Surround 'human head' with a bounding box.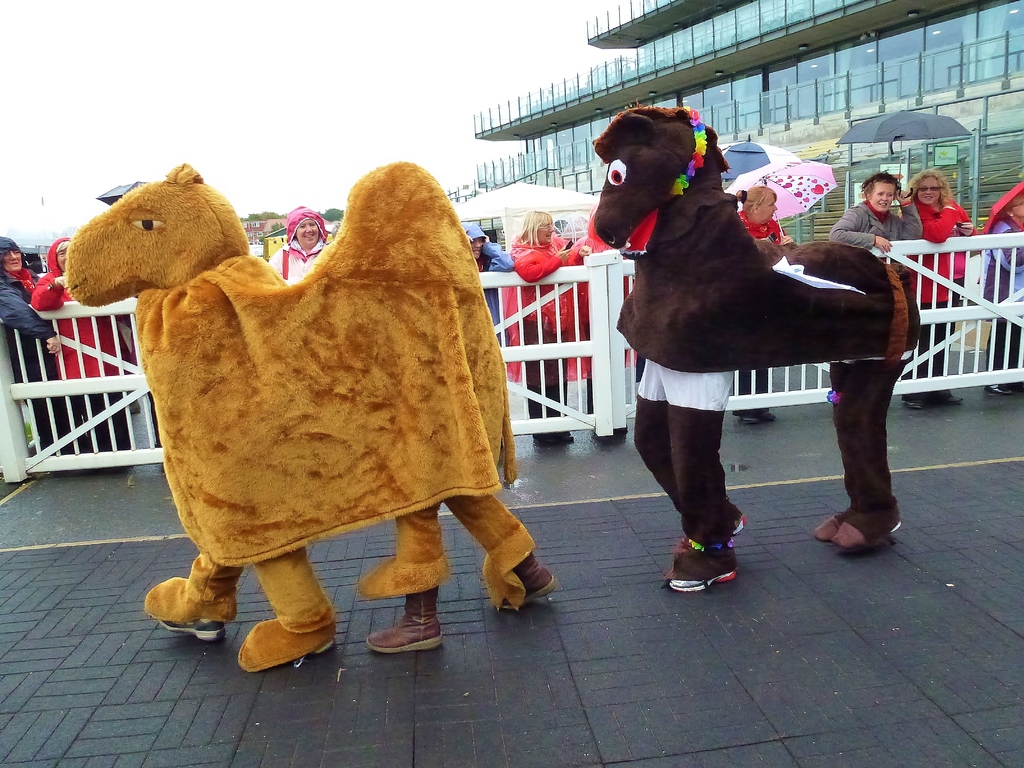
911:171:947:205.
